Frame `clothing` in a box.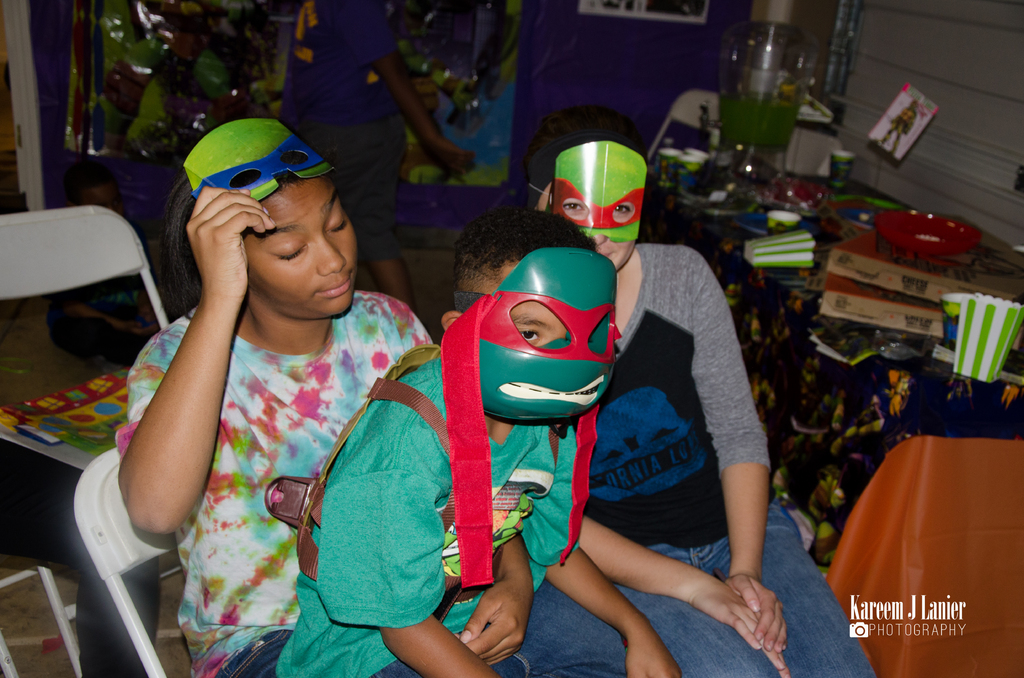
left=584, top=216, right=886, bottom=677.
